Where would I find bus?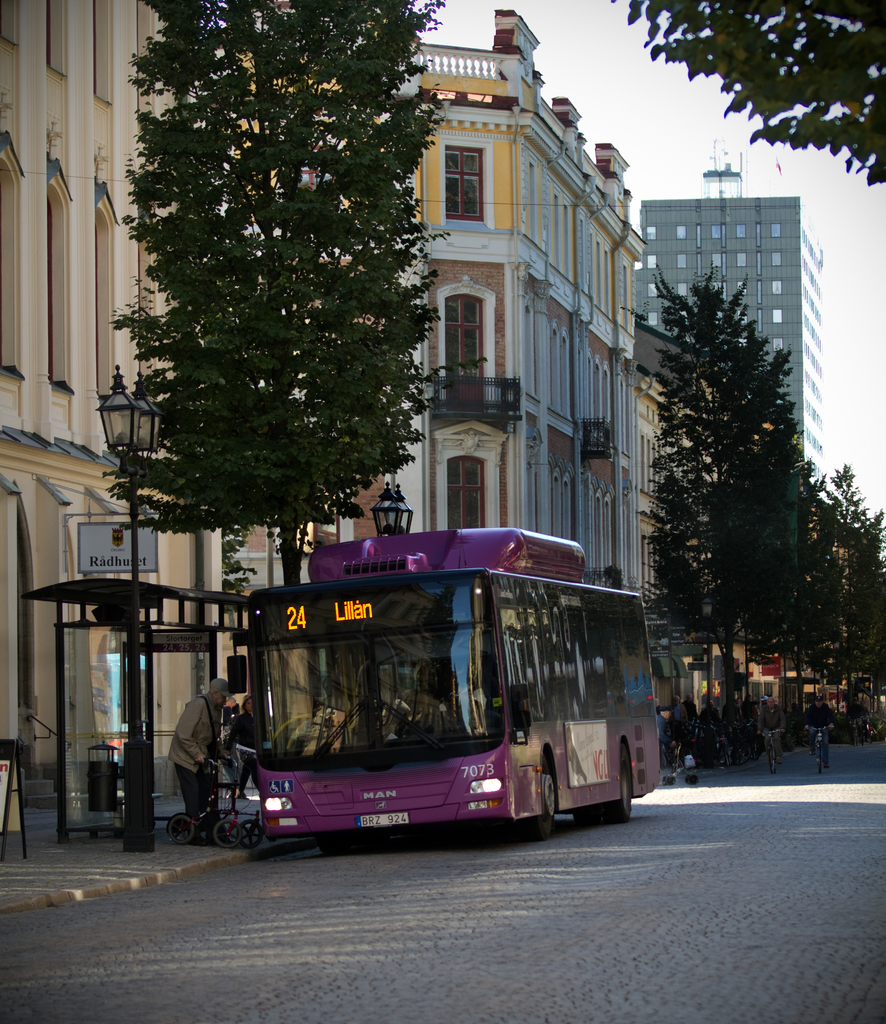
At box=[229, 525, 663, 844].
